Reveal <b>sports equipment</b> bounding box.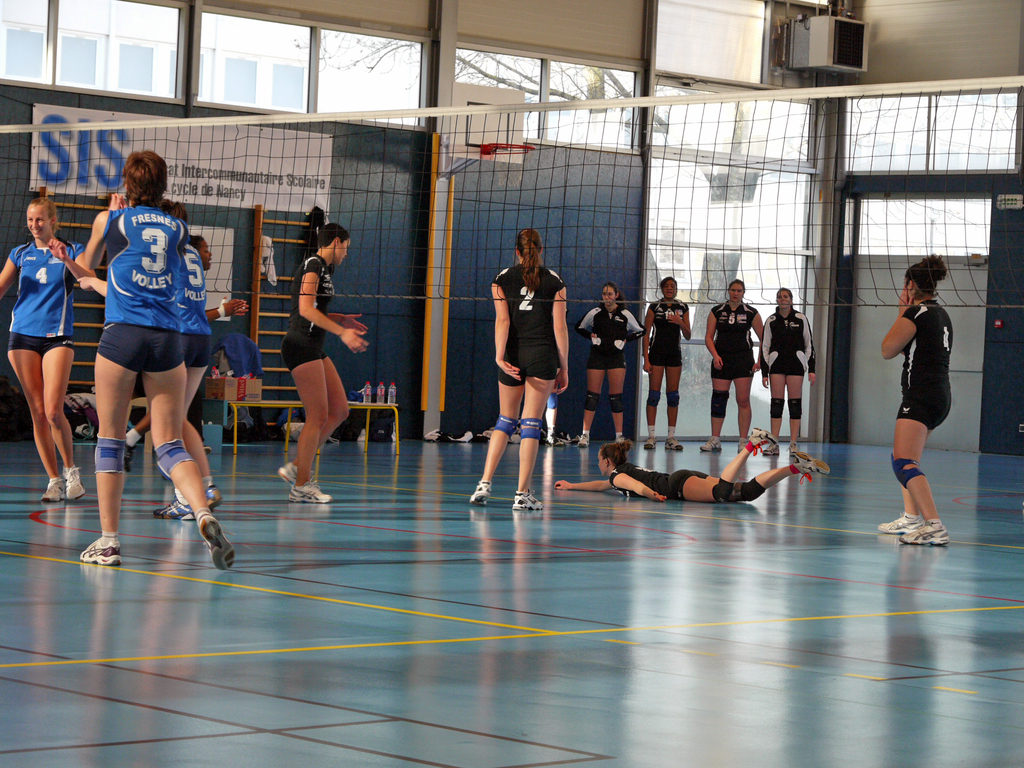
Revealed: (467,479,495,508).
